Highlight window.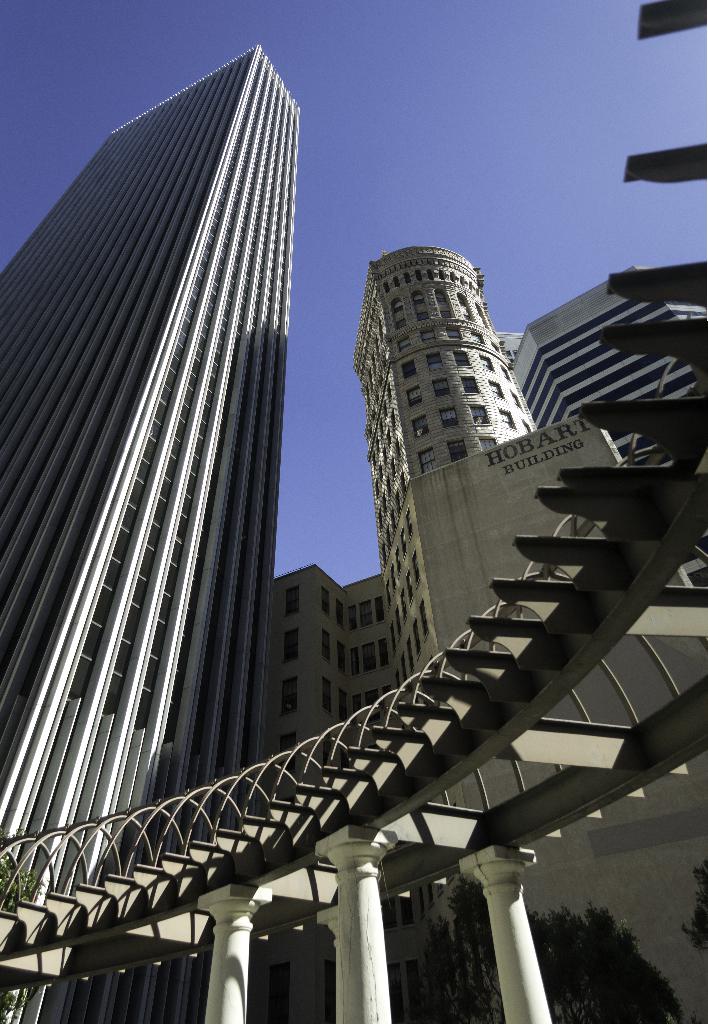
Highlighted region: l=315, t=592, r=339, b=612.
